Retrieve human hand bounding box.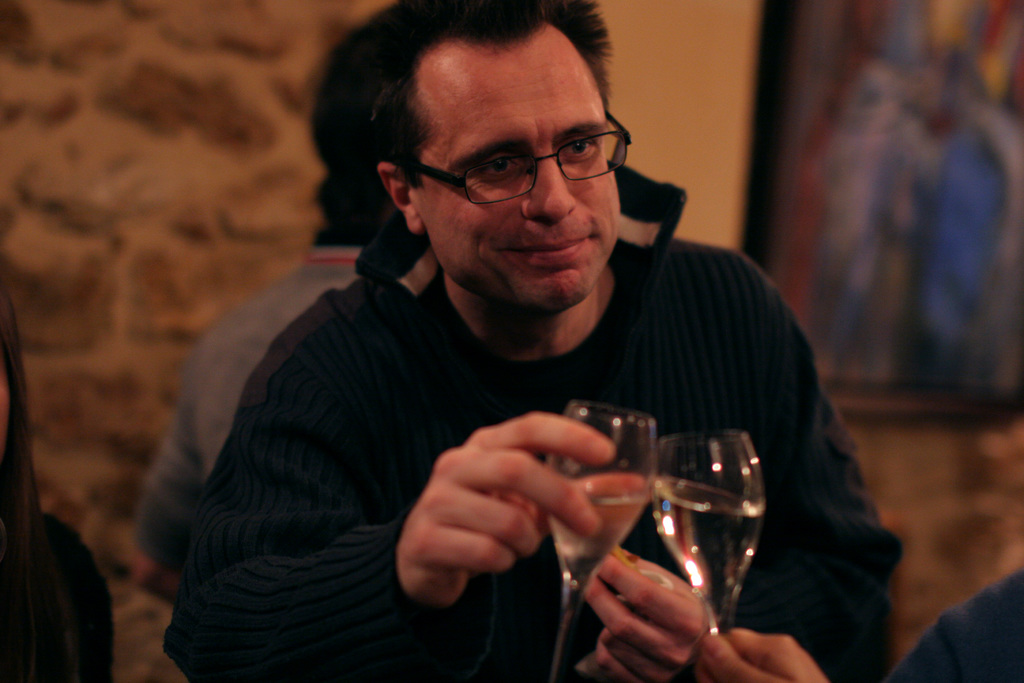
Bounding box: 369:400:680:606.
